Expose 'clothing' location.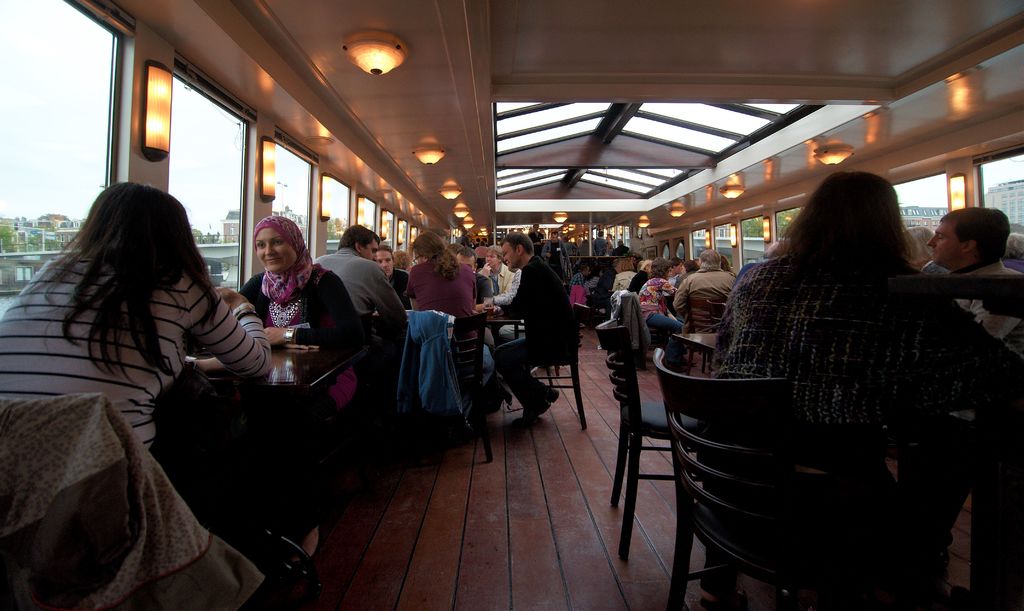
Exposed at pyautogui.locateOnScreen(388, 268, 407, 306).
